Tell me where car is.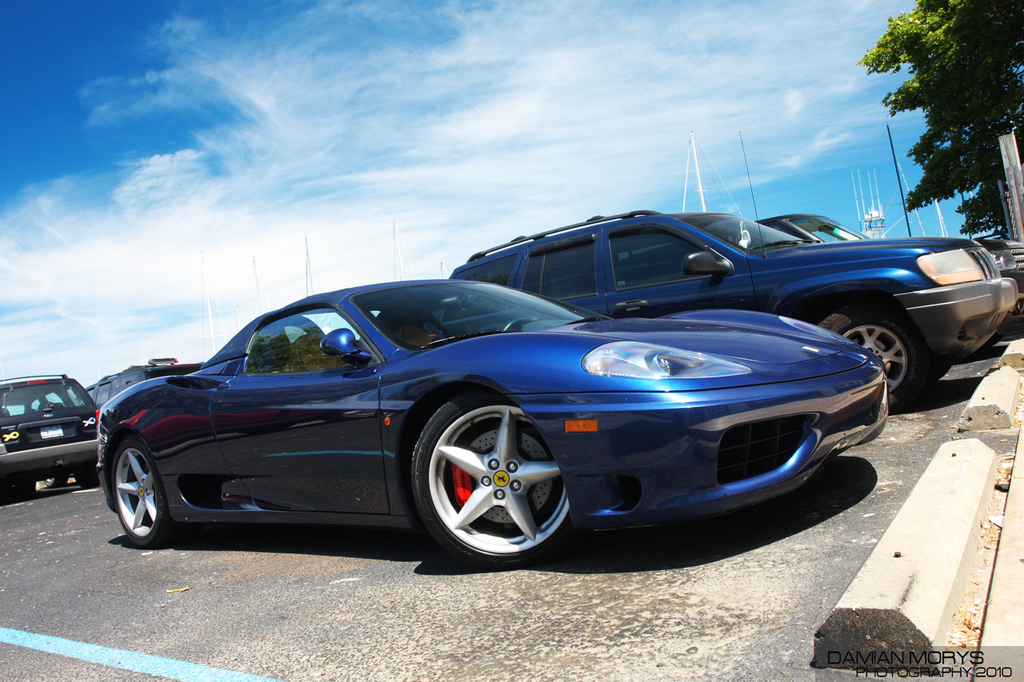
car is at bbox=[448, 205, 1022, 409].
